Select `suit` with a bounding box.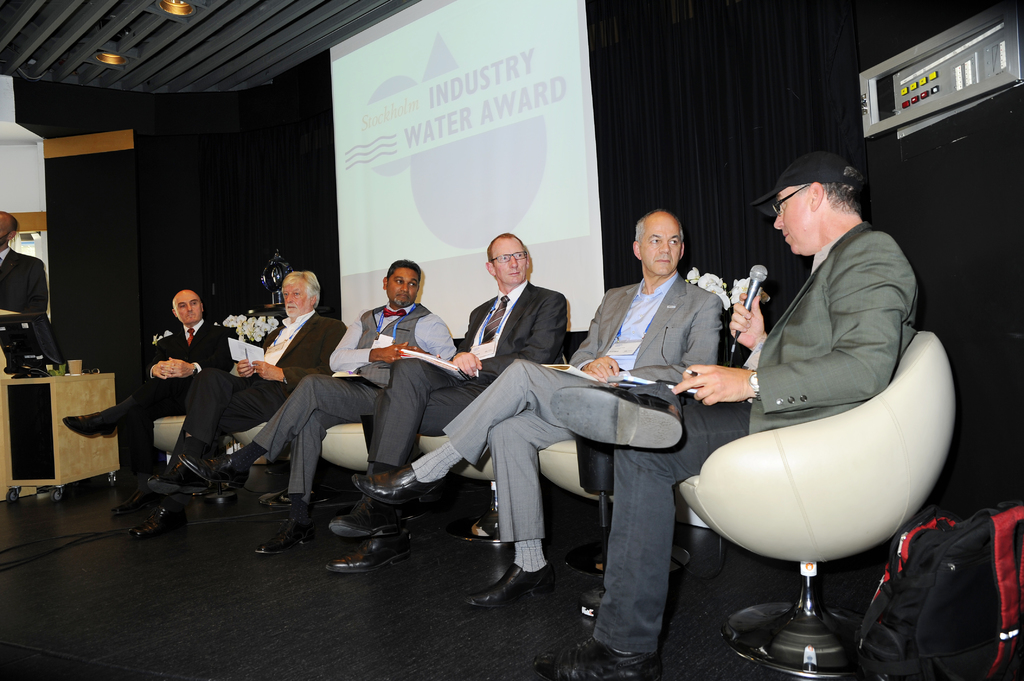
{"x1": 247, "y1": 285, "x2": 447, "y2": 502}.
